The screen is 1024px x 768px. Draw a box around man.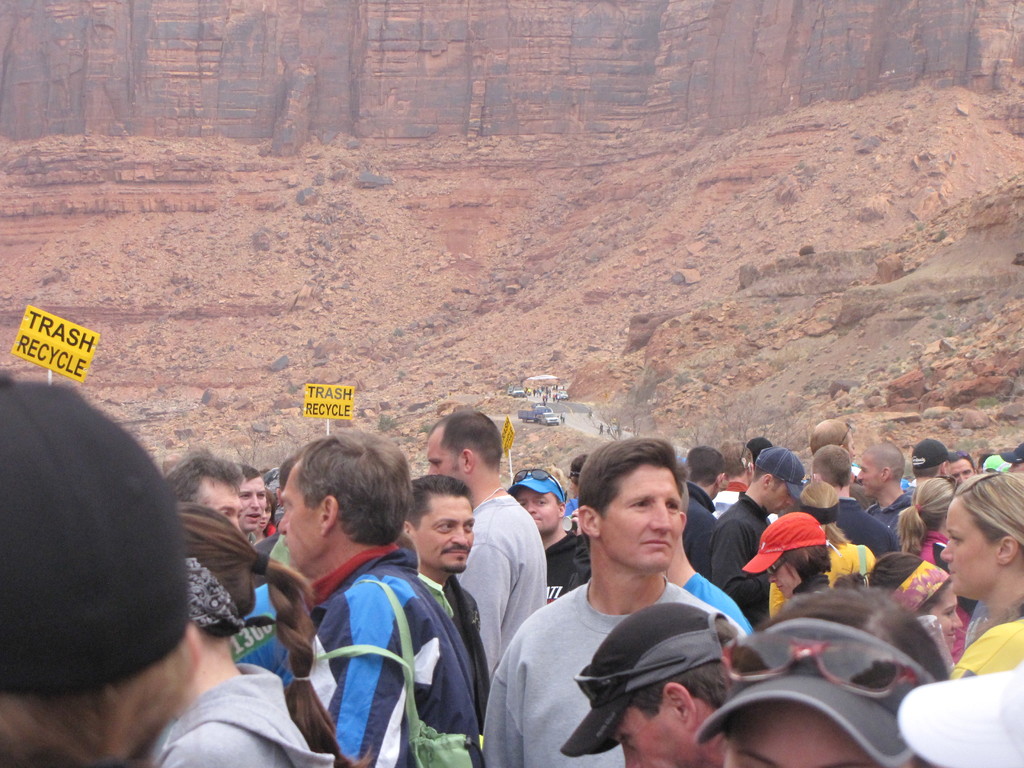
x1=703 y1=445 x2=810 y2=624.
